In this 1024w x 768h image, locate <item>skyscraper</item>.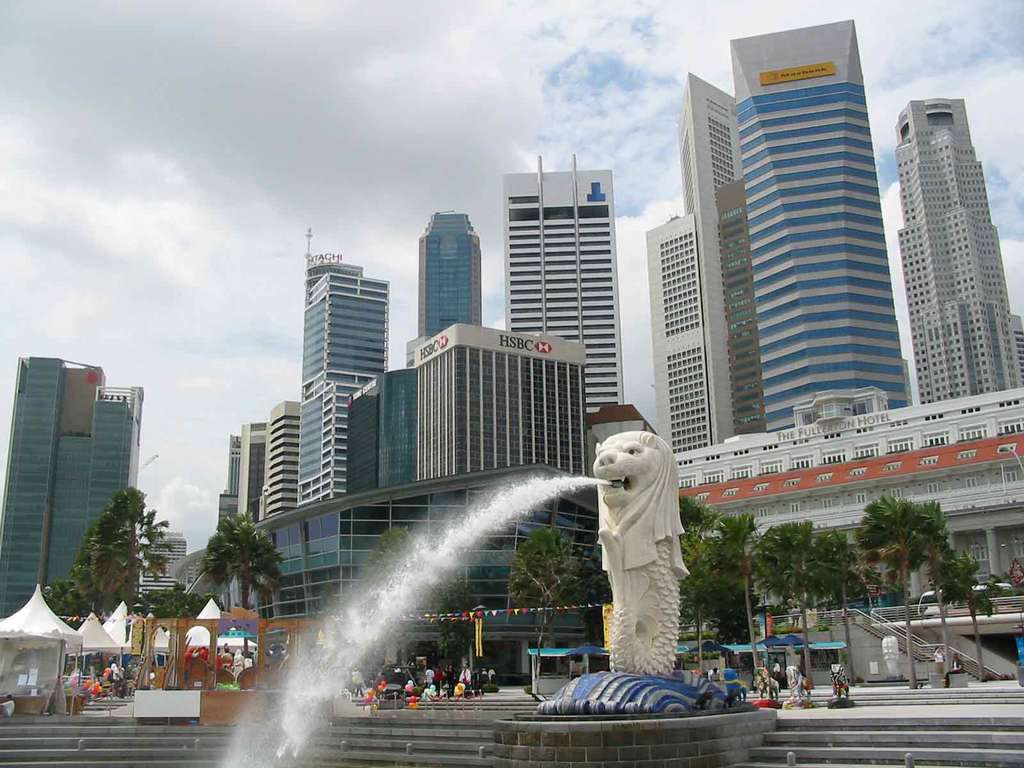
Bounding box: locate(644, 69, 746, 437).
